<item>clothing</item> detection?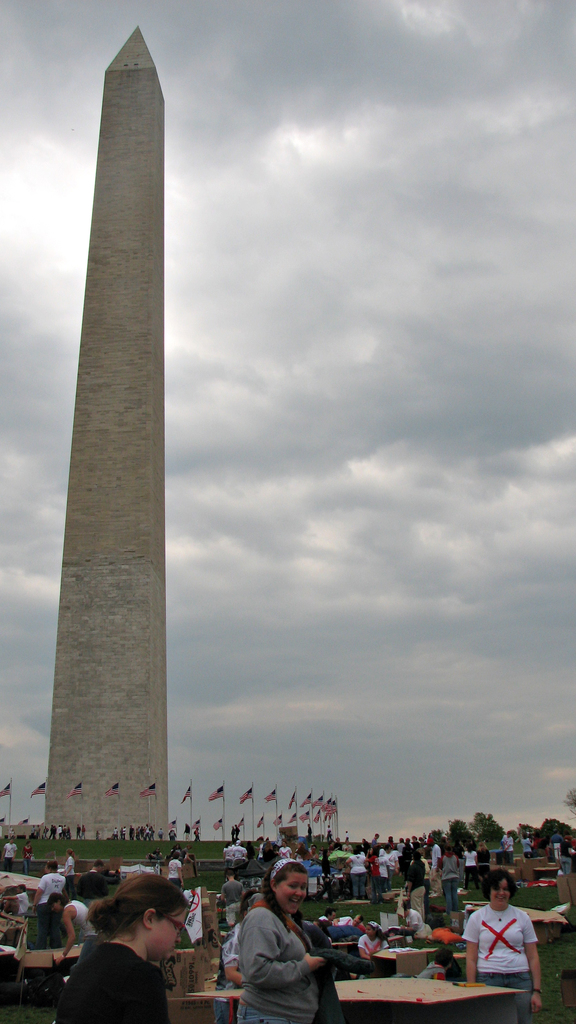
pyautogui.locateOnScreen(64, 854, 73, 875)
